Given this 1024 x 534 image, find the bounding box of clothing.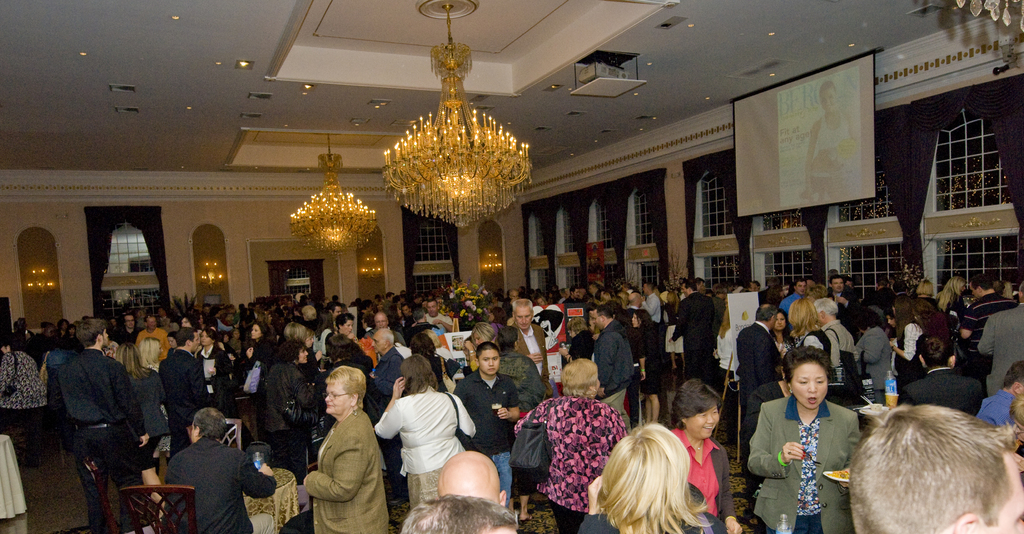
BBox(372, 385, 487, 518).
